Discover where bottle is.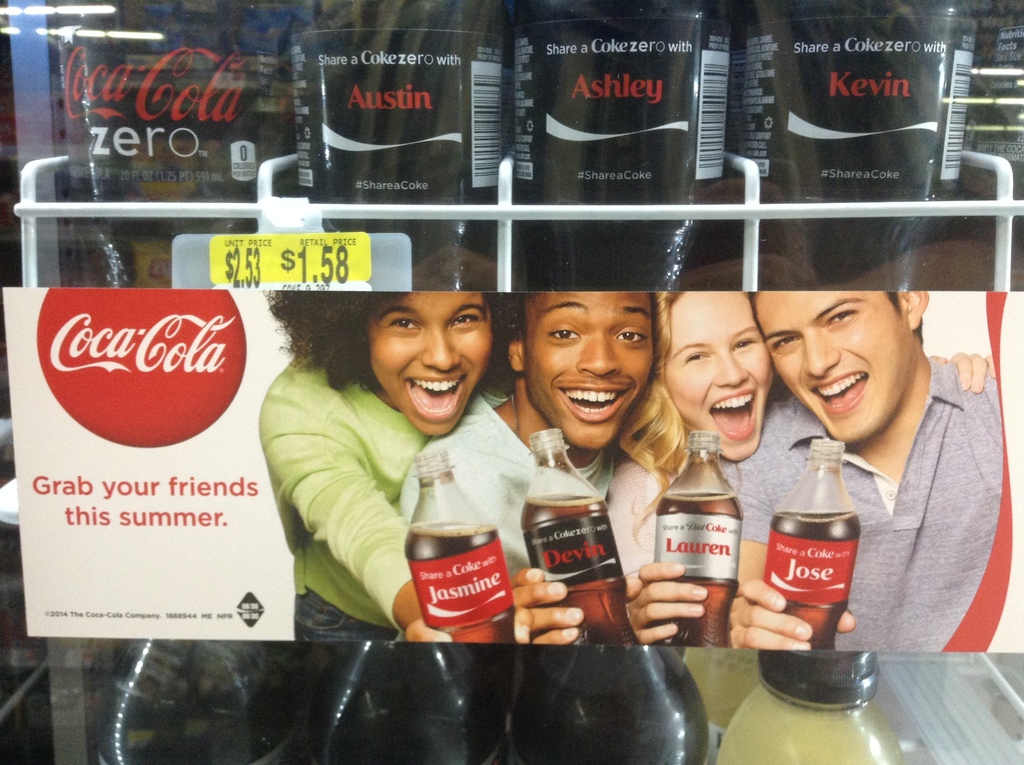
Discovered at [762, 430, 861, 646].
